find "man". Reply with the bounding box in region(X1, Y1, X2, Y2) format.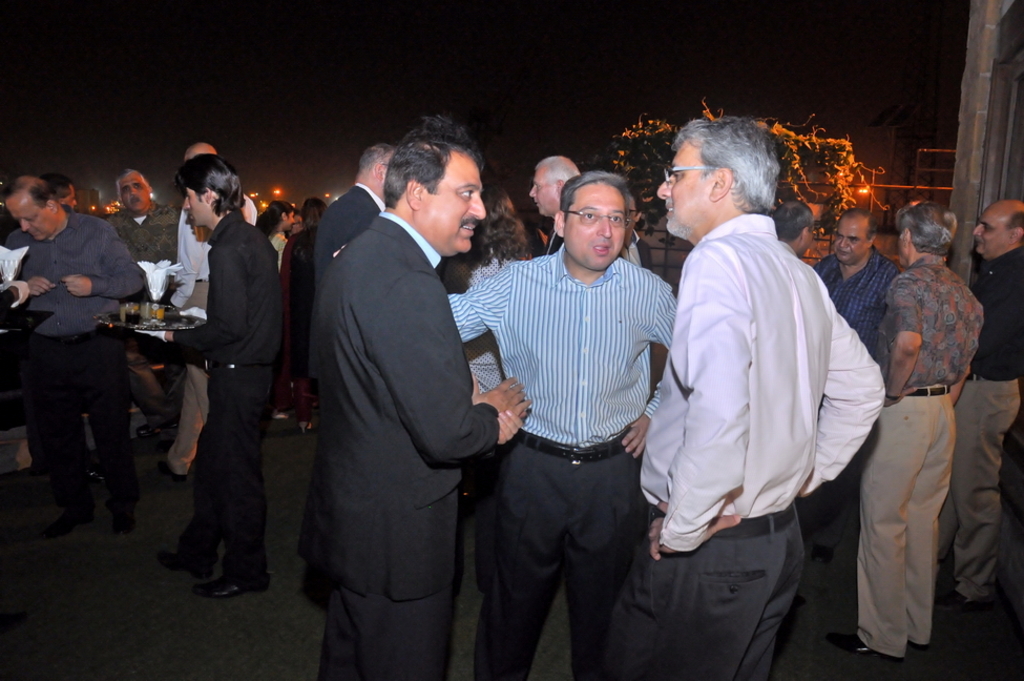
region(809, 203, 904, 558).
